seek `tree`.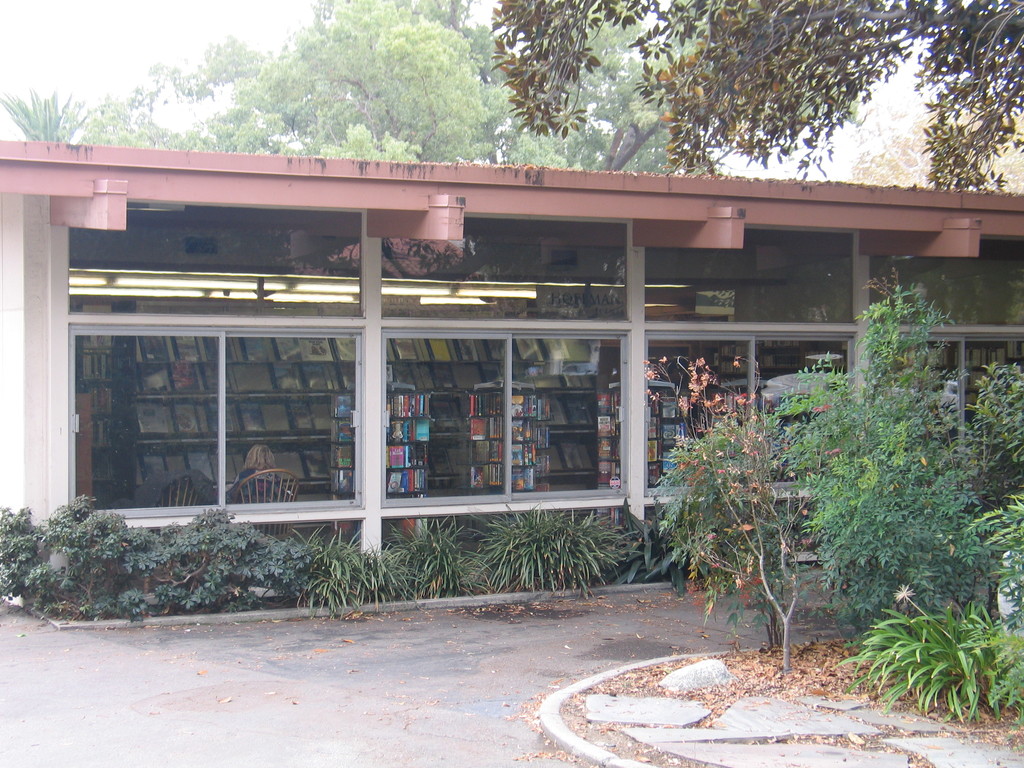
x1=78, y1=0, x2=858, y2=179.
